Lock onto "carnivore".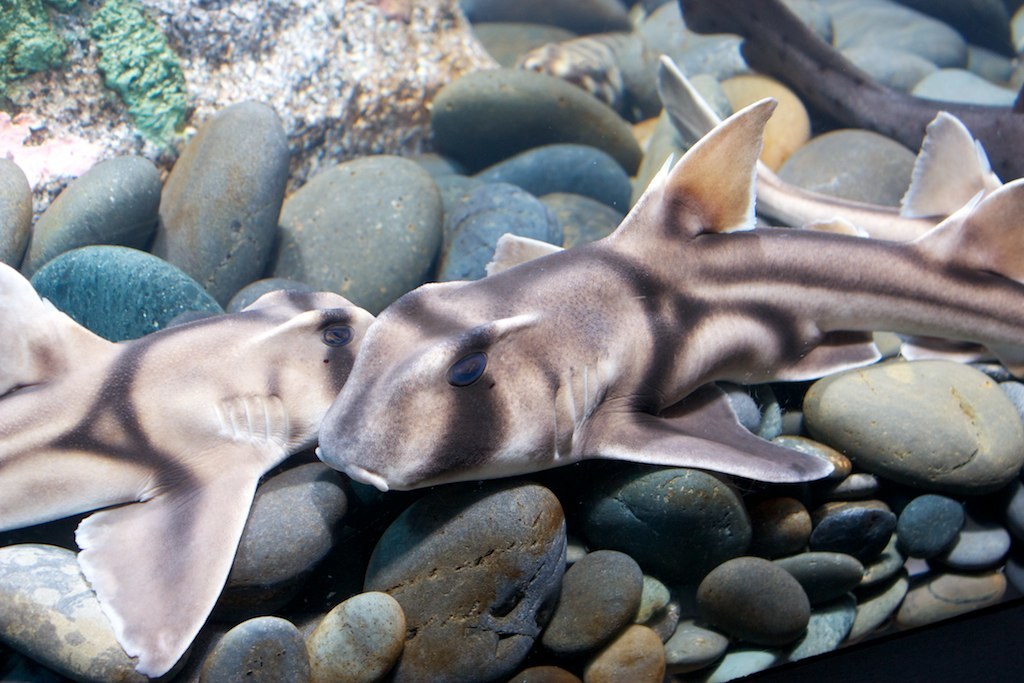
Locked: <bbox>1, 260, 377, 682</bbox>.
